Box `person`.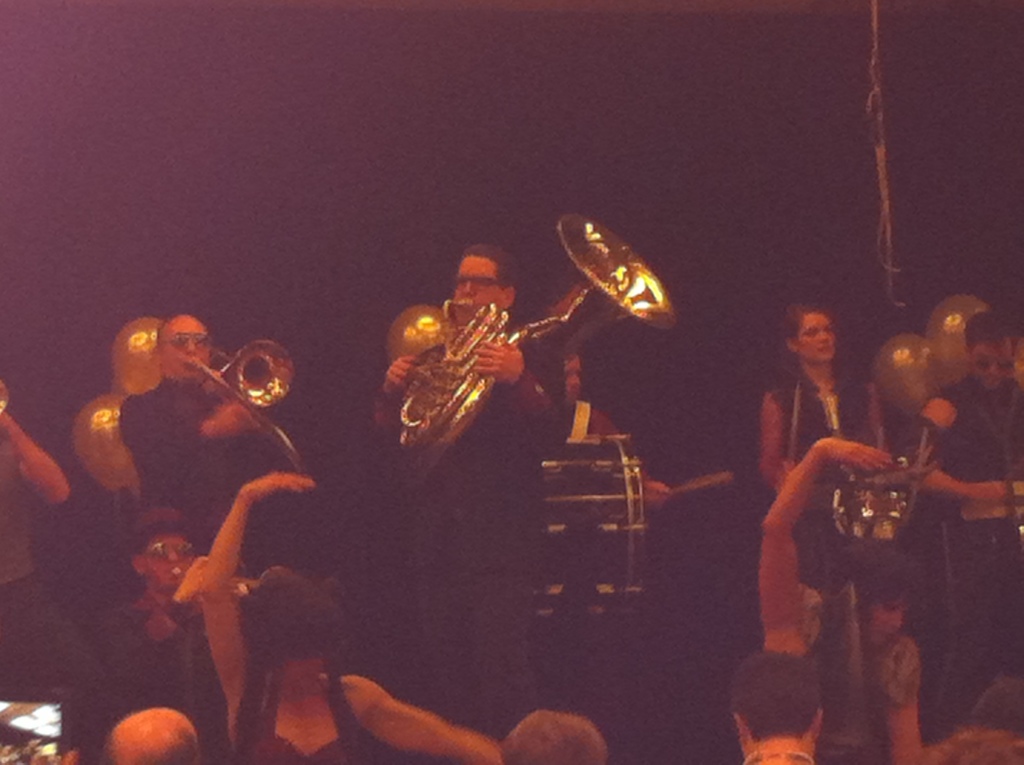
(left=756, top=298, right=883, bottom=563).
